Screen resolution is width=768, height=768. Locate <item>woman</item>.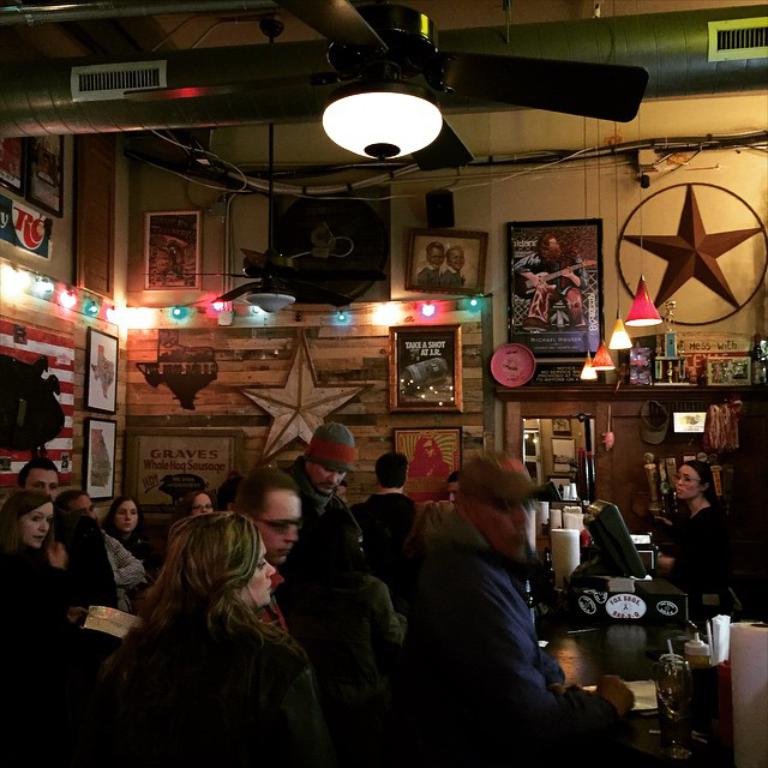
(185, 486, 220, 517).
